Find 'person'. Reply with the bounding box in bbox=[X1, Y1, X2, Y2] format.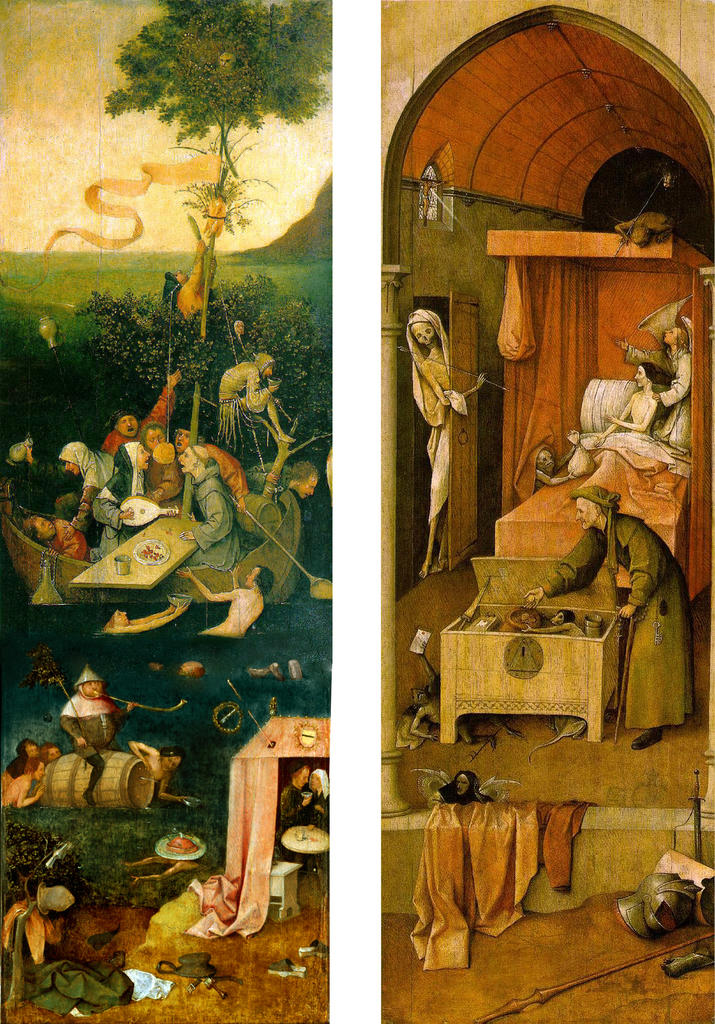
bbox=[533, 429, 584, 480].
